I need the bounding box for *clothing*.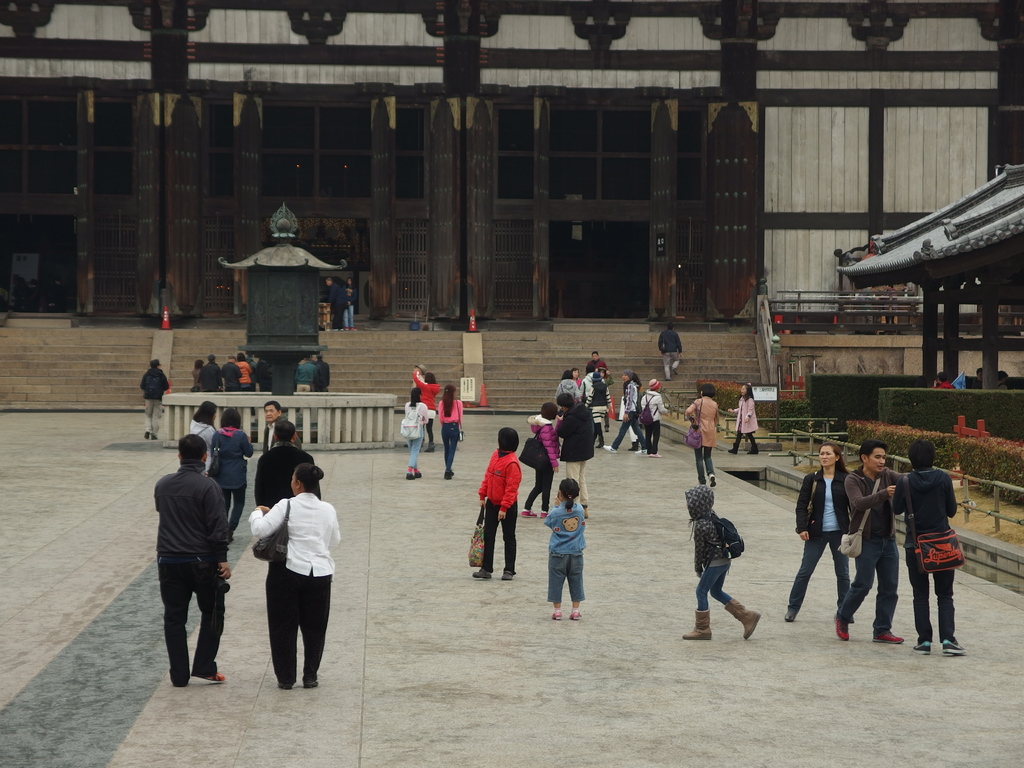
Here it is: 545 502 586 601.
